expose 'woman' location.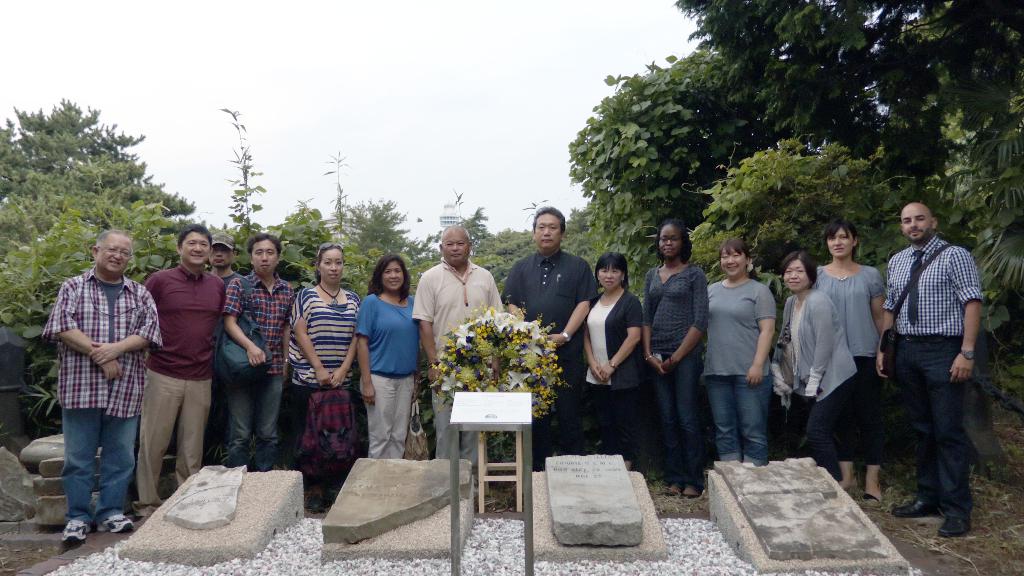
Exposed at crop(580, 252, 648, 474).
